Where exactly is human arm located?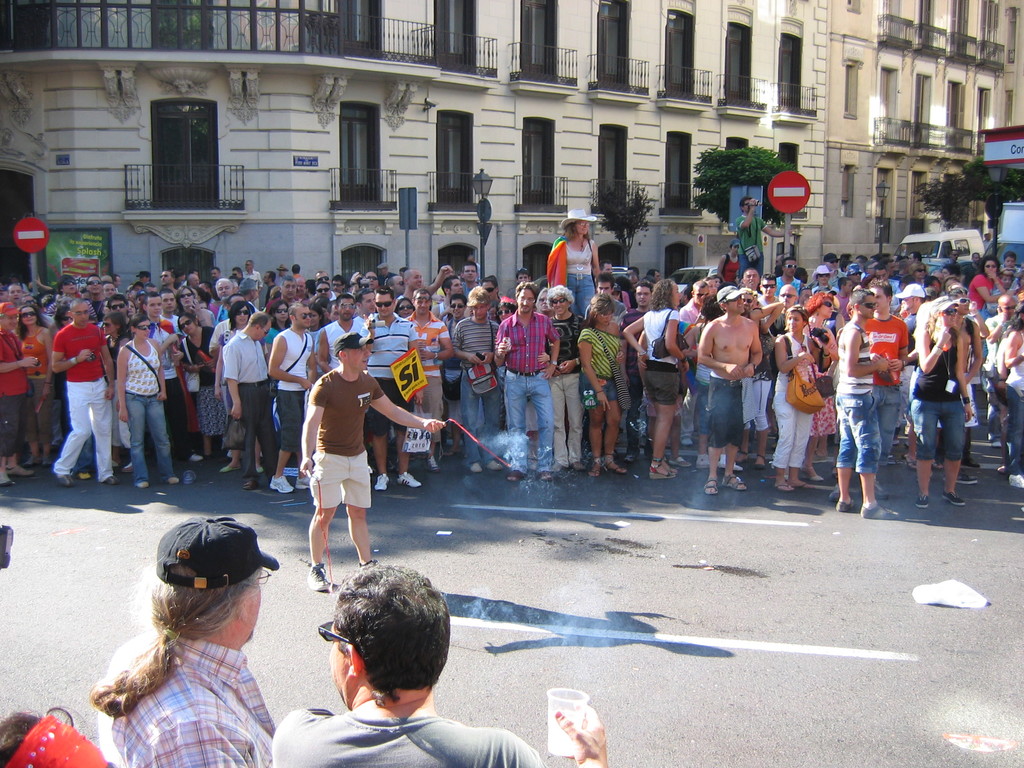
Its bounding box is <bbox>952, 333, 972, 424</bbox>.
